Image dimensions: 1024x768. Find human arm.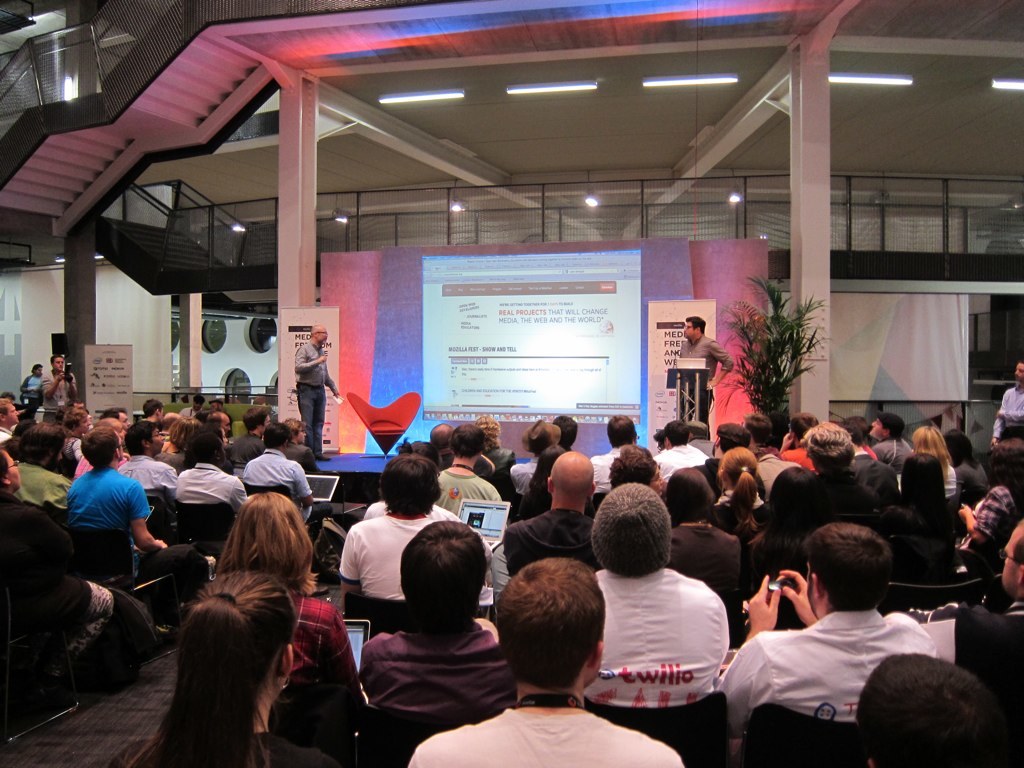
<bbox>992, 405, 998, 449</bbox>.
